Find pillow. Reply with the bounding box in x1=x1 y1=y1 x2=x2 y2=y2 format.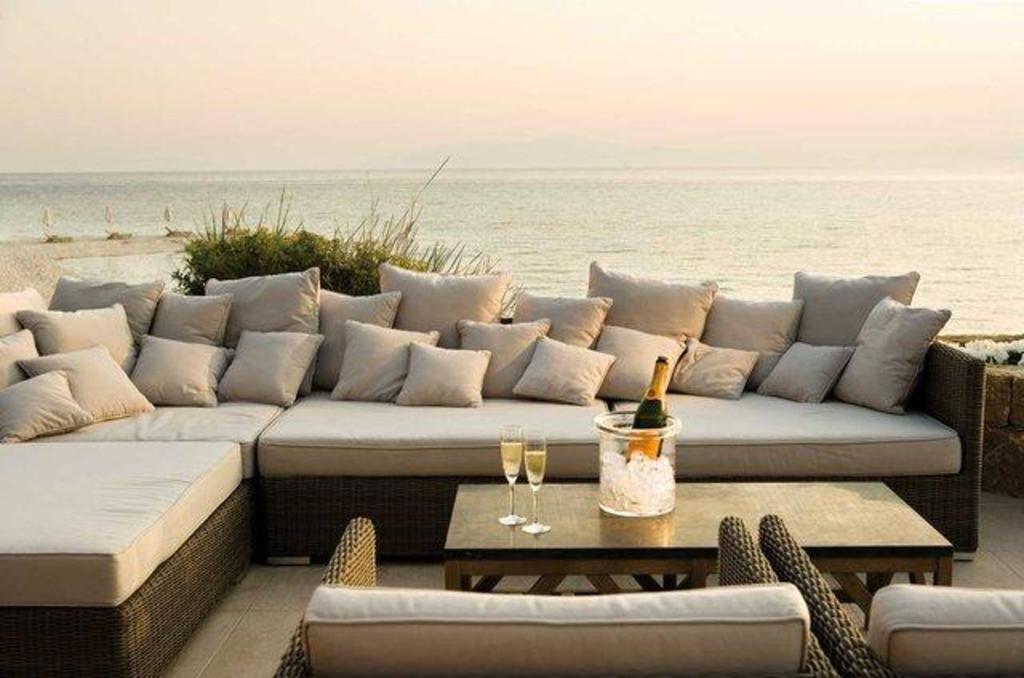
x1=0 y1=328 x2=42 y2=398.
